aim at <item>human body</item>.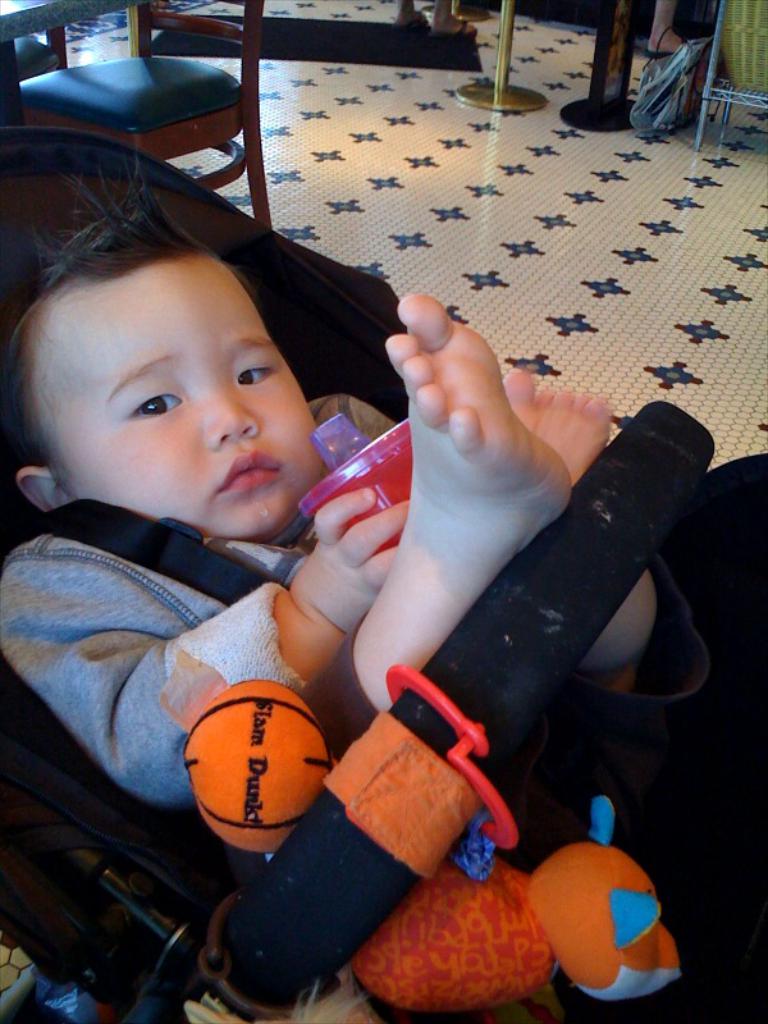
Aimed at [x1=0, y1=151, x2=660, y2=804].
